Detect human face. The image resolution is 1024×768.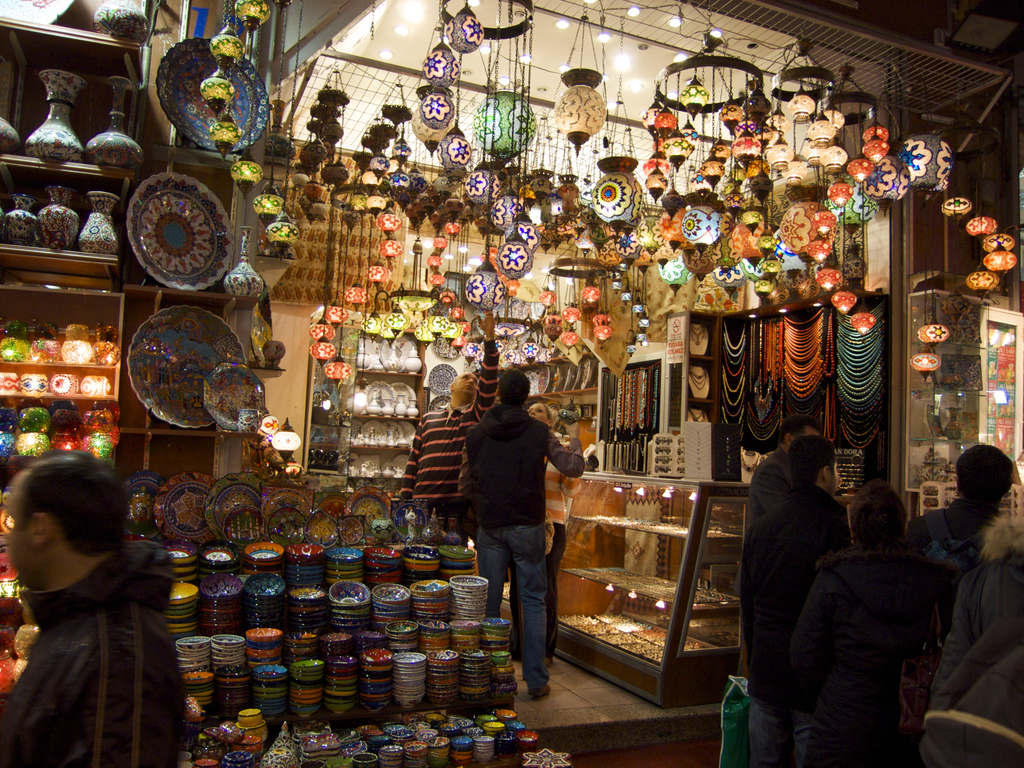
bbox=(529, 403, 547, 422).
